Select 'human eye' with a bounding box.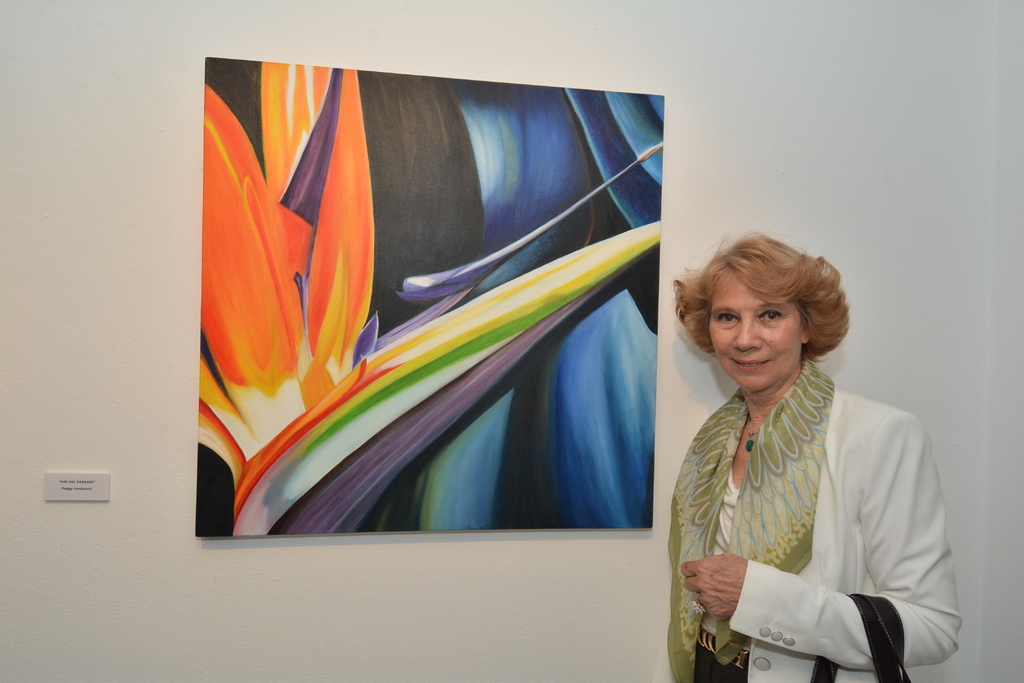
(x1=753, y1=308, x2=783, y2=324).
